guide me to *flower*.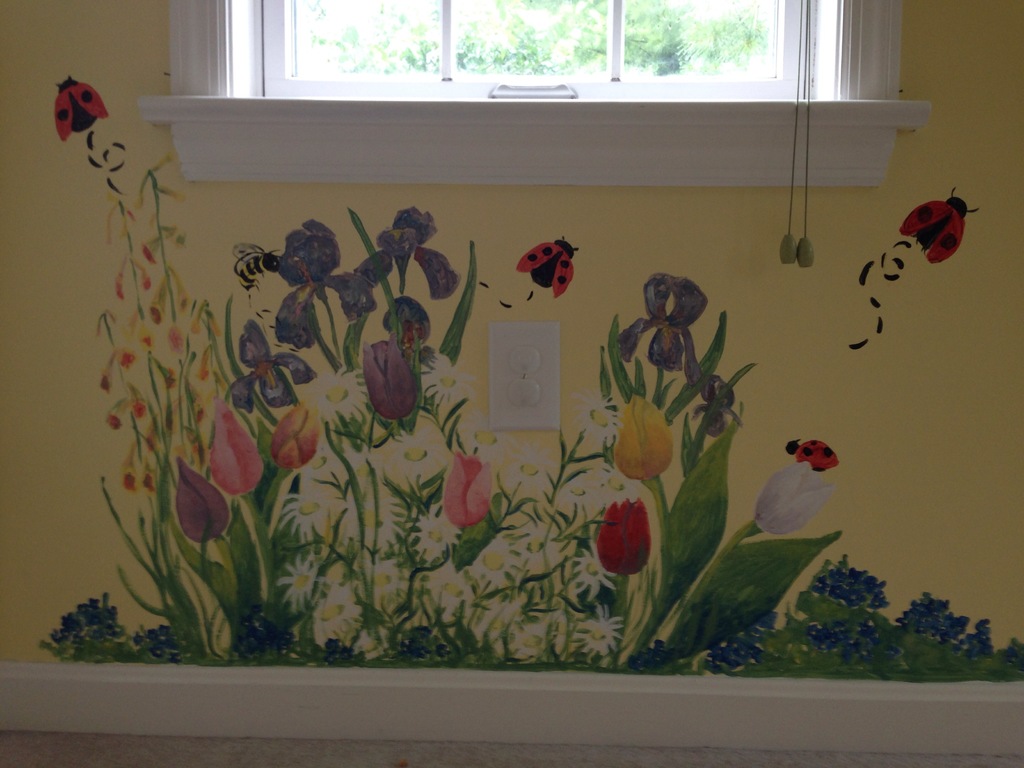
Guidance: rect(445, 452, 504, 533).
